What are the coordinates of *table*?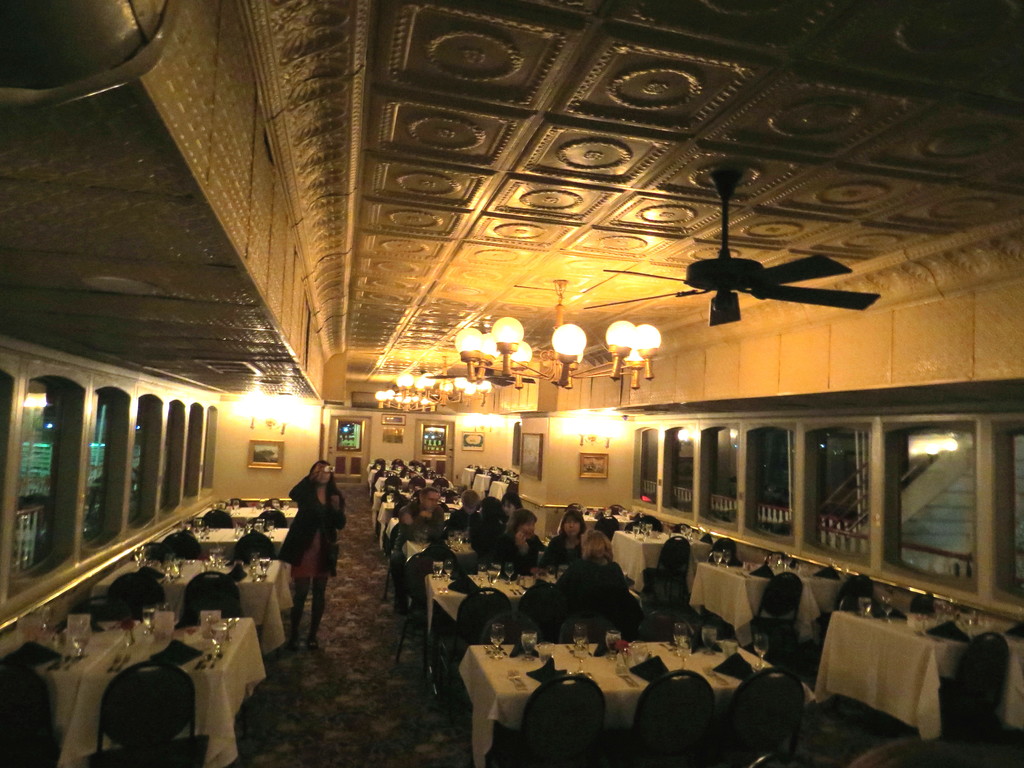
<region>425, 569, 637, 683</region>.
